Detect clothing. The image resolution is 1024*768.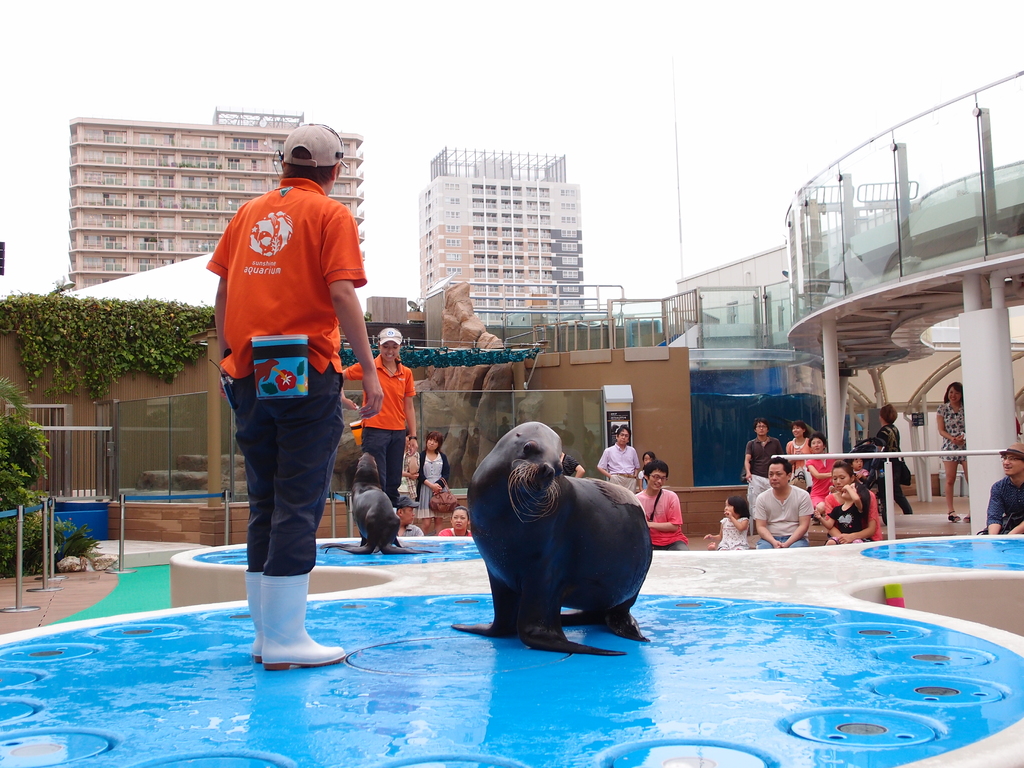
bbox(756, 483, 812, 555).
